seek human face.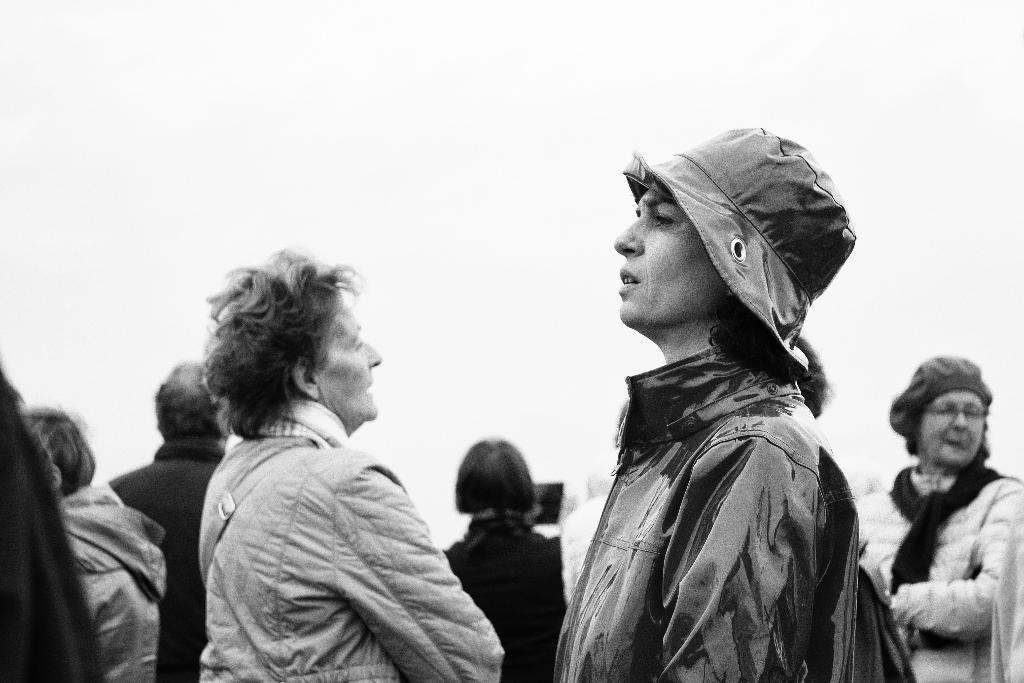
588:176:719:338.
